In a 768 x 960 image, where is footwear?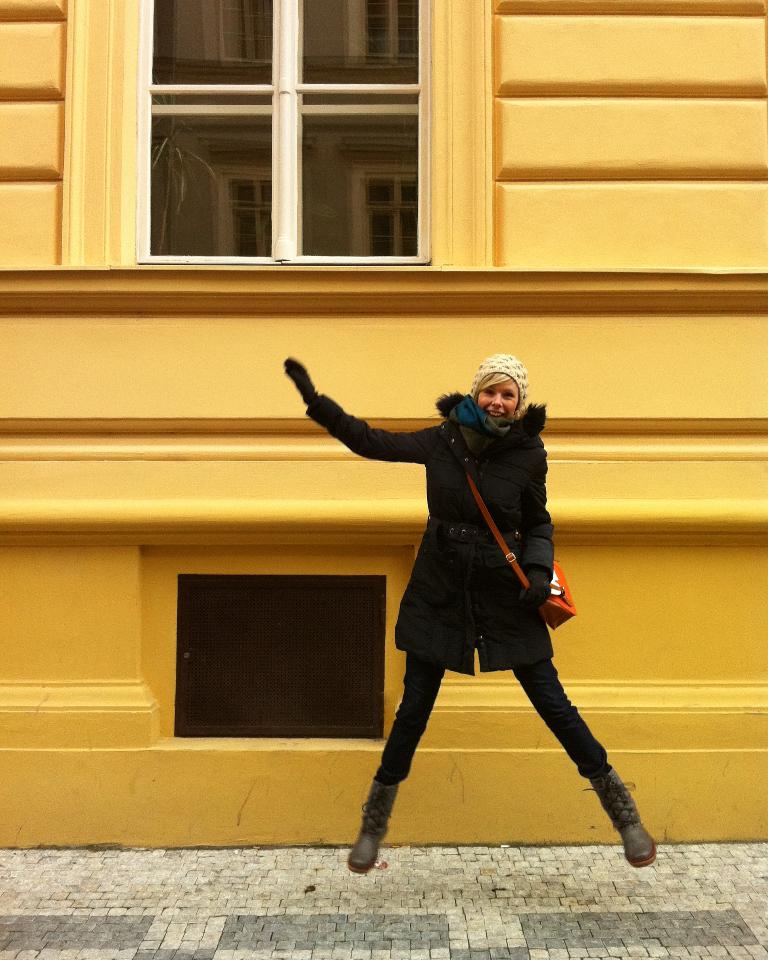
[left=352, top=772, right=420, bottom=866].
